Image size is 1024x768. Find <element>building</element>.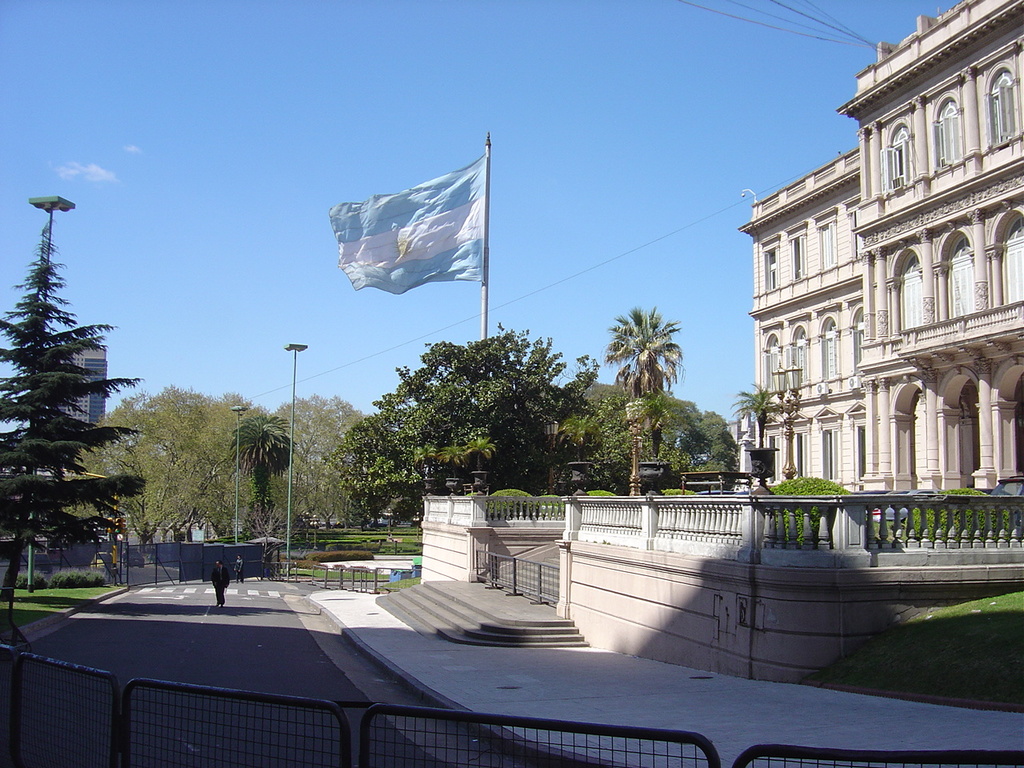
x1=740, y1=0, x2=1023, y2=505.
